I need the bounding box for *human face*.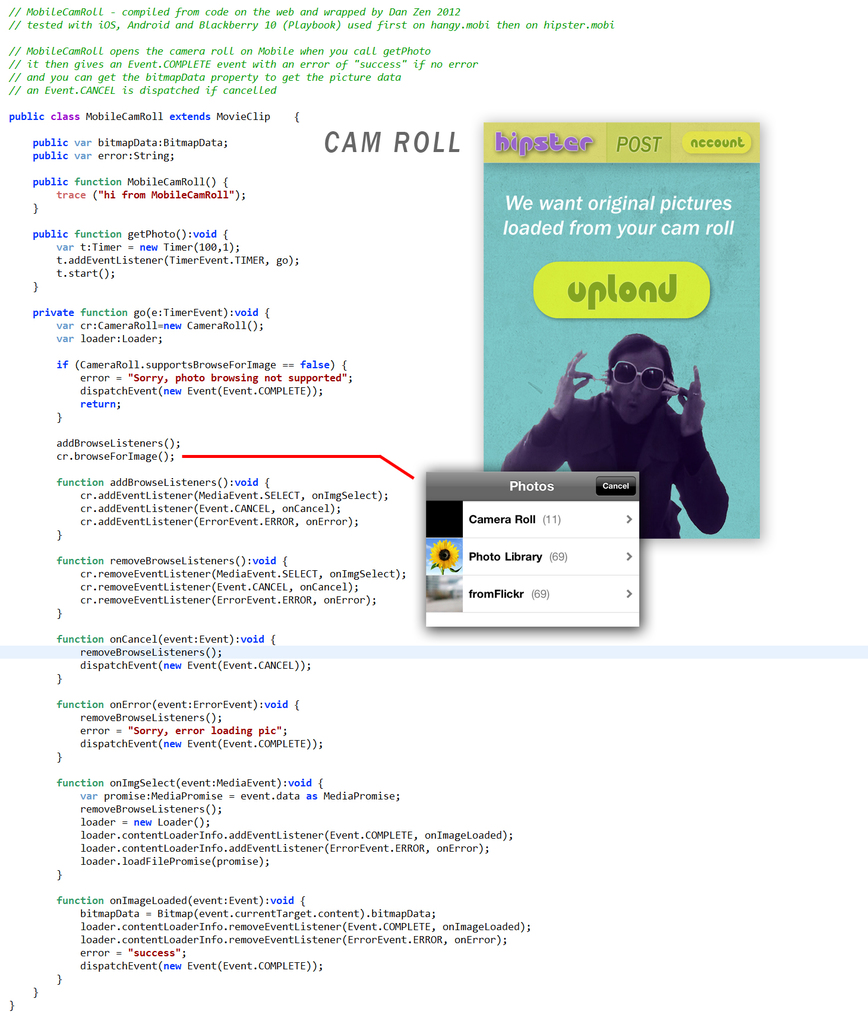
Here it is: bbox=[610, 346, 664, 424].
